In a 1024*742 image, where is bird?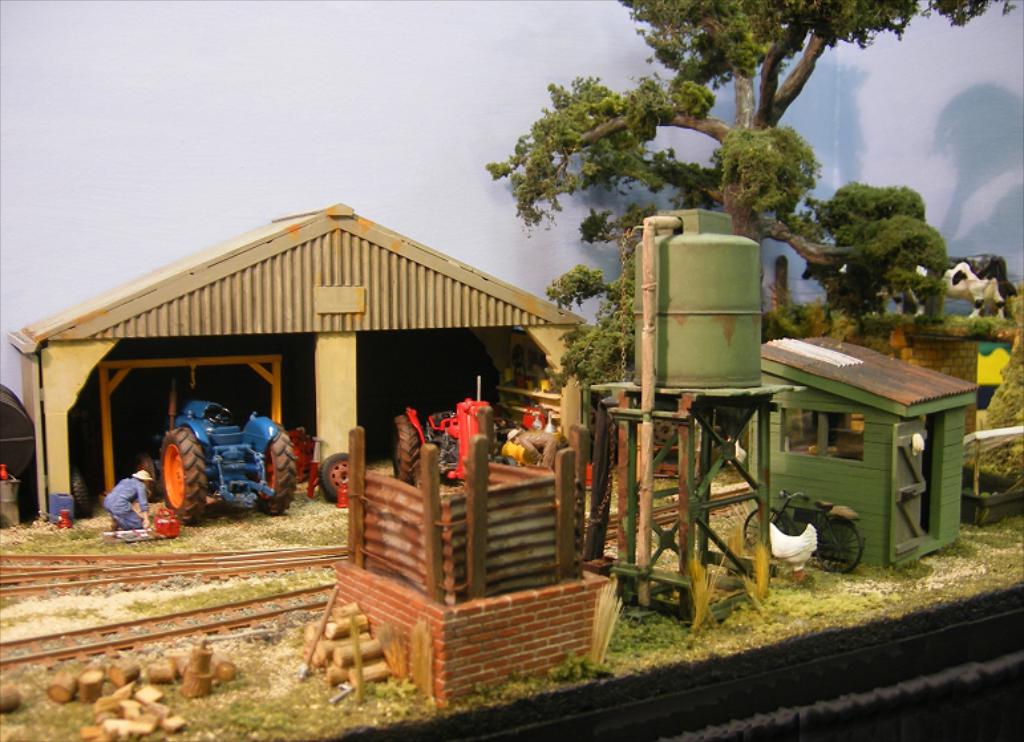
{"left": 754, "top": 511, "right": 818, "bottom": 584}.
